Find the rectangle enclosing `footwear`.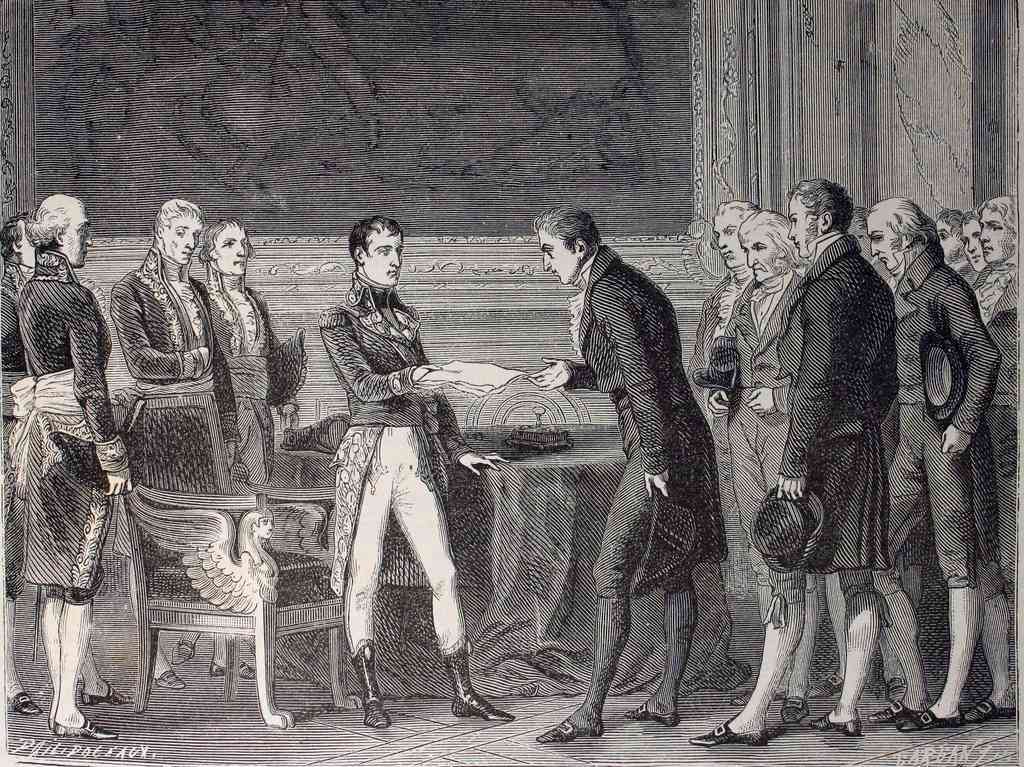
Rect(211, 654, 281, 684).
